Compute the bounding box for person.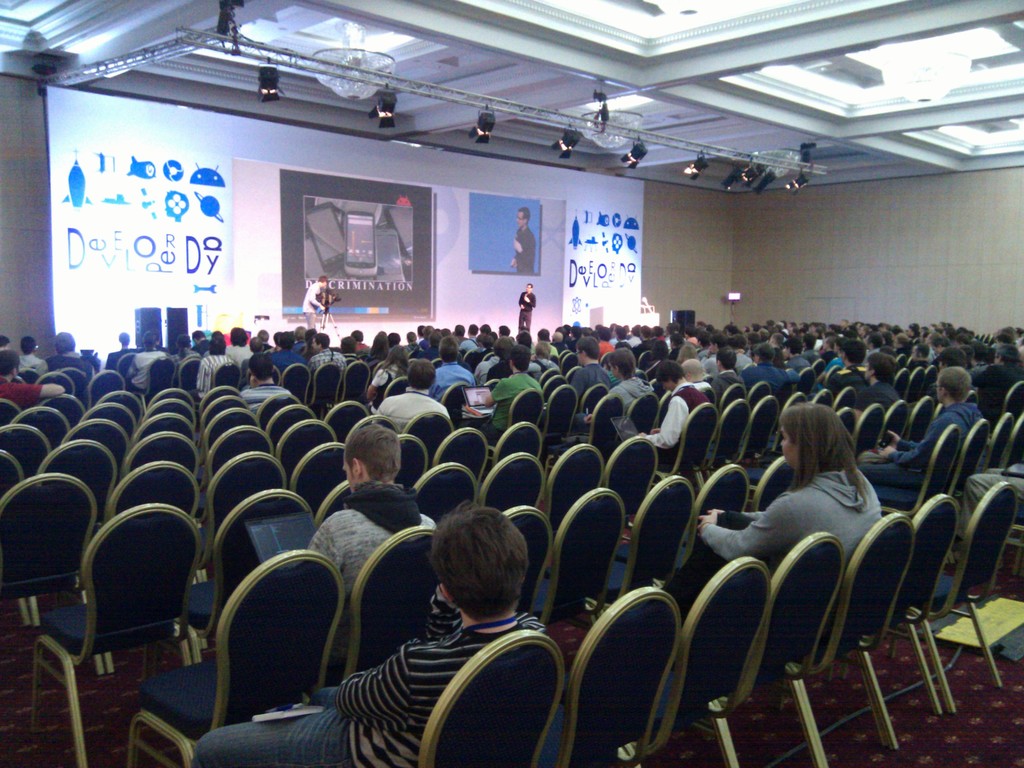
[left=204, top=502, right=535, bottom=767].
